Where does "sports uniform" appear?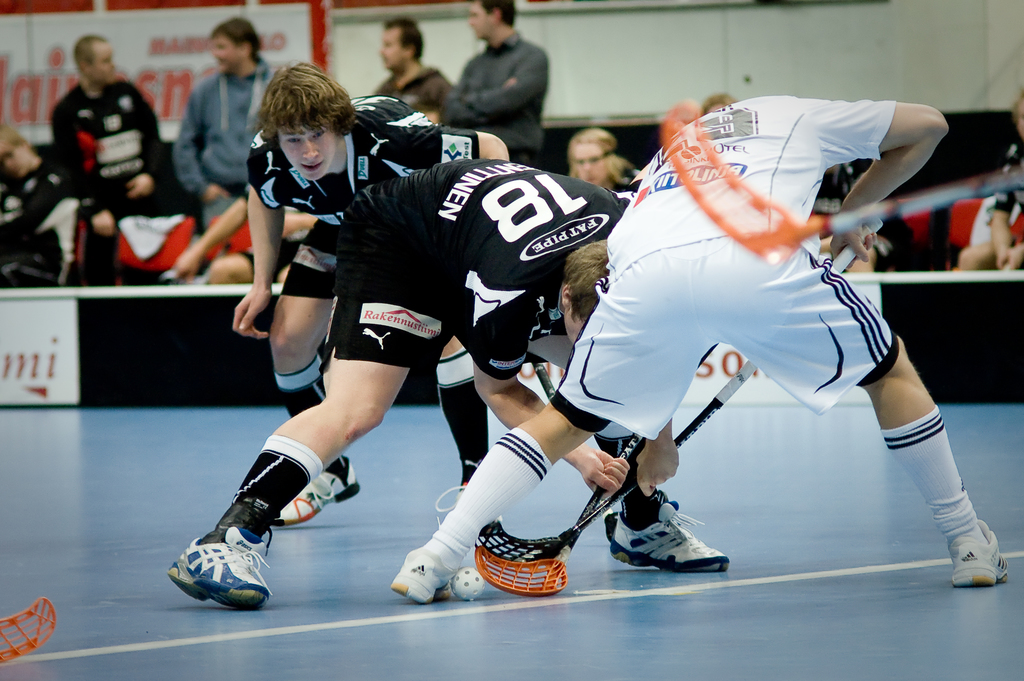
Appears at box=[237, 88, 484, 305].
